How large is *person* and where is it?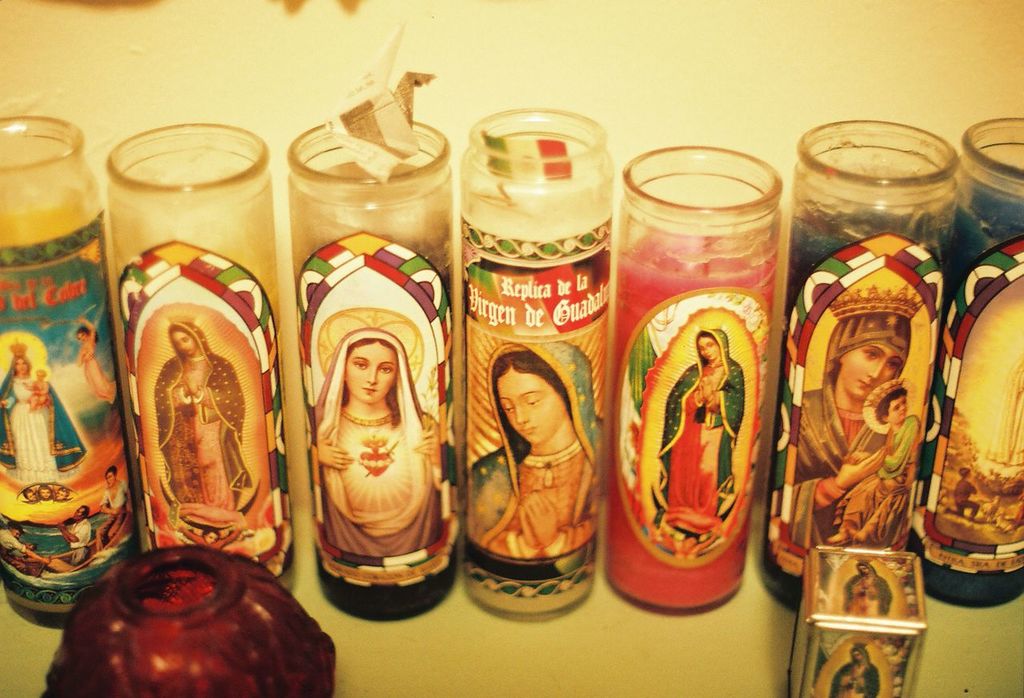
Bounding box: box(154, 315, 237, 511).
